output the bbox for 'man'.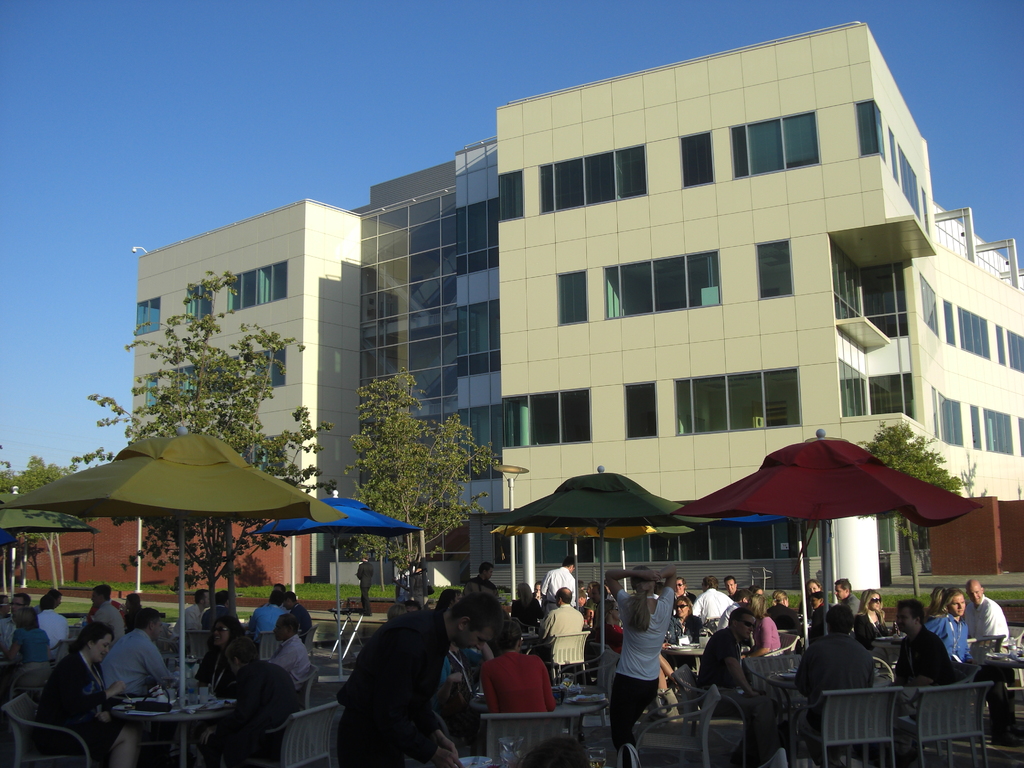
pyautogui.locateOnScreen(665, 581, 695, 603).
